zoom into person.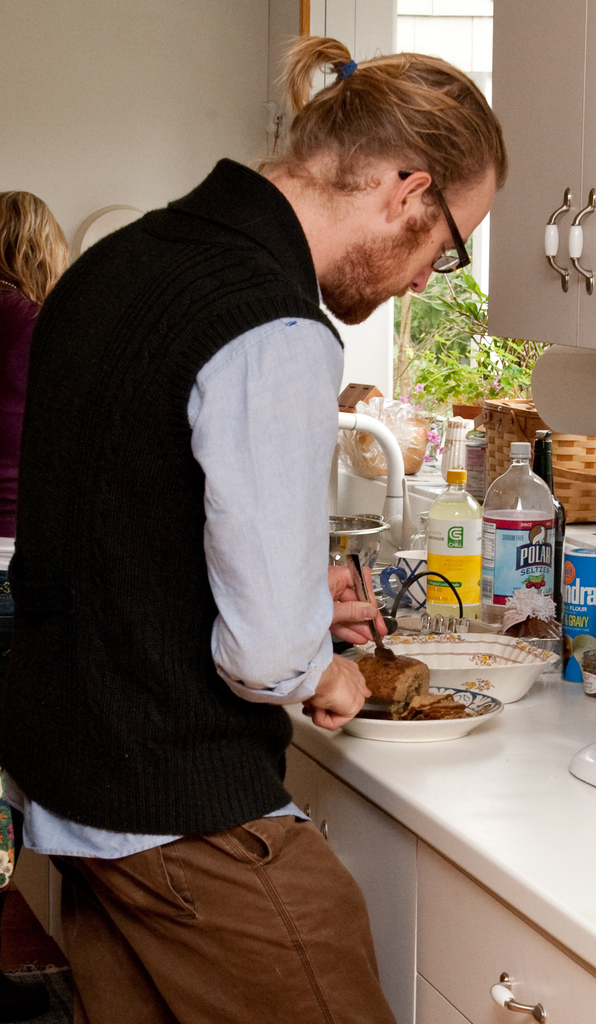
Zoom target: box=[0, 184, 73, 549].
